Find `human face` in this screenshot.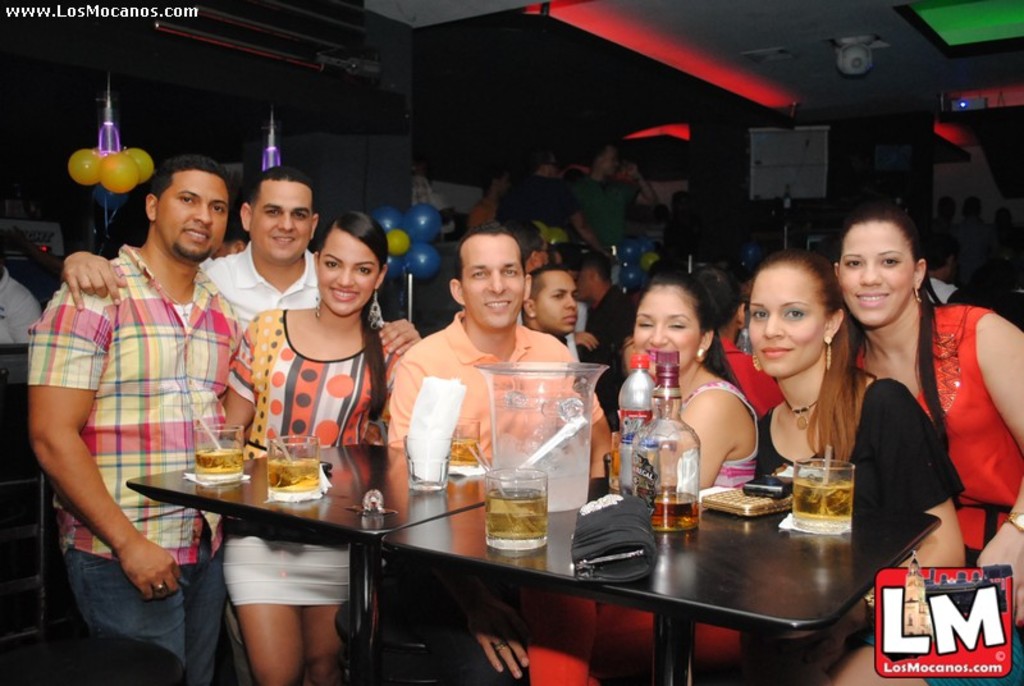
The bounding box for `human face` is 535, 270, 577, 334.
